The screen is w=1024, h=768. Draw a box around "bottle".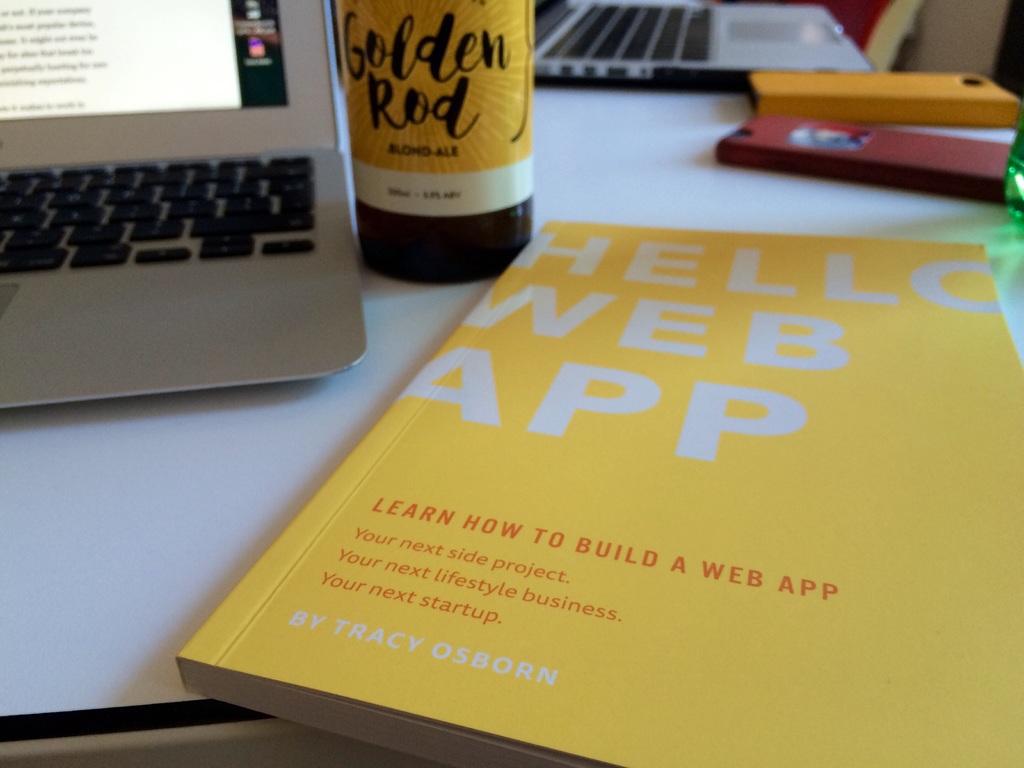
bbox(319, 6, 541, 267).
